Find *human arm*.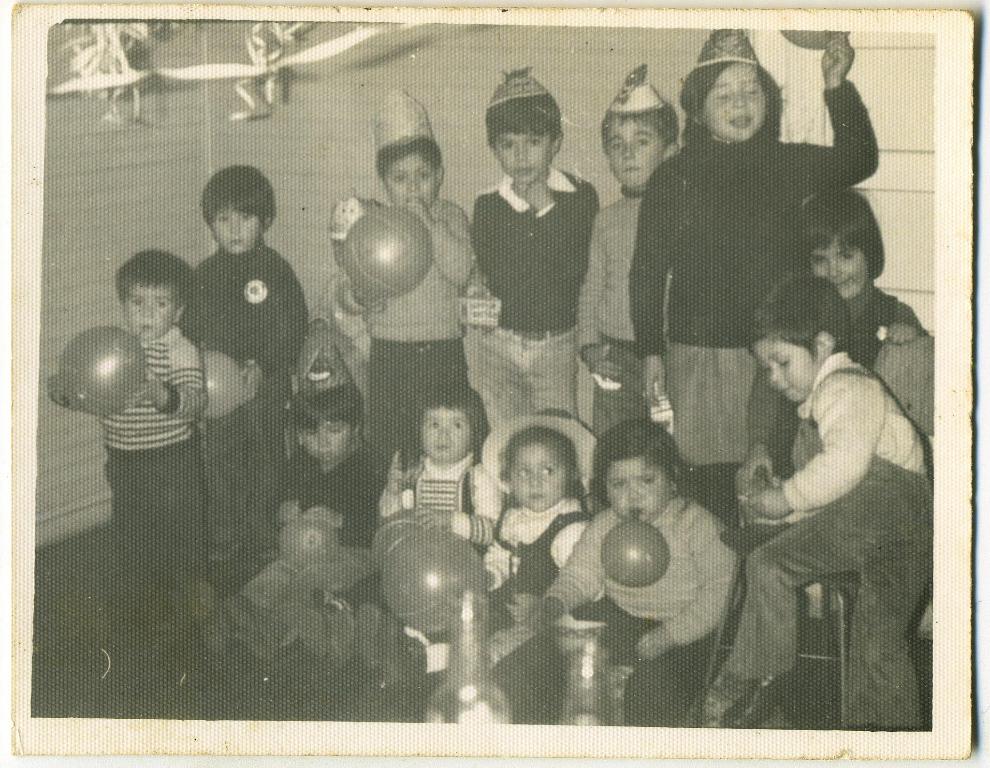
134:337:208:421.
